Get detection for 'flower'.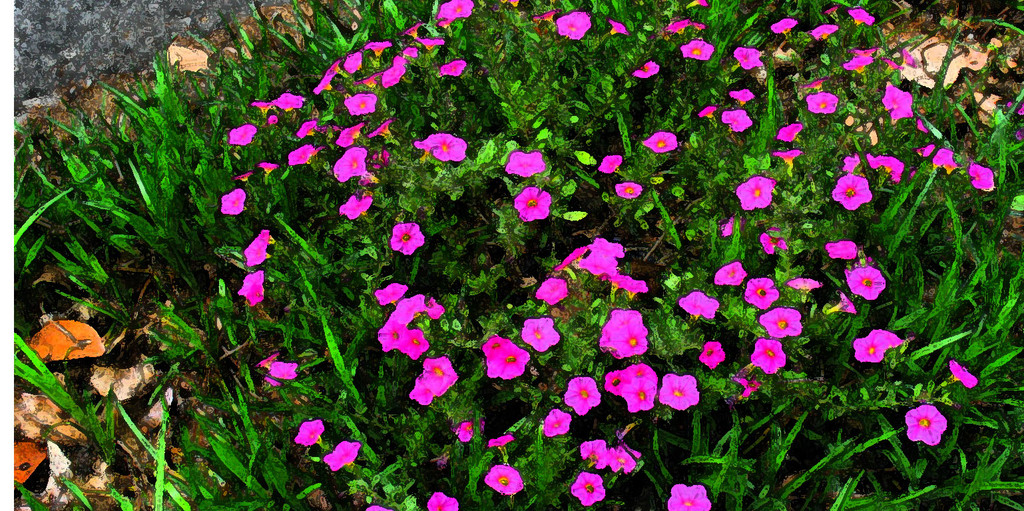
Detection: x1=558 y1=10 x2=588 y2=40.
